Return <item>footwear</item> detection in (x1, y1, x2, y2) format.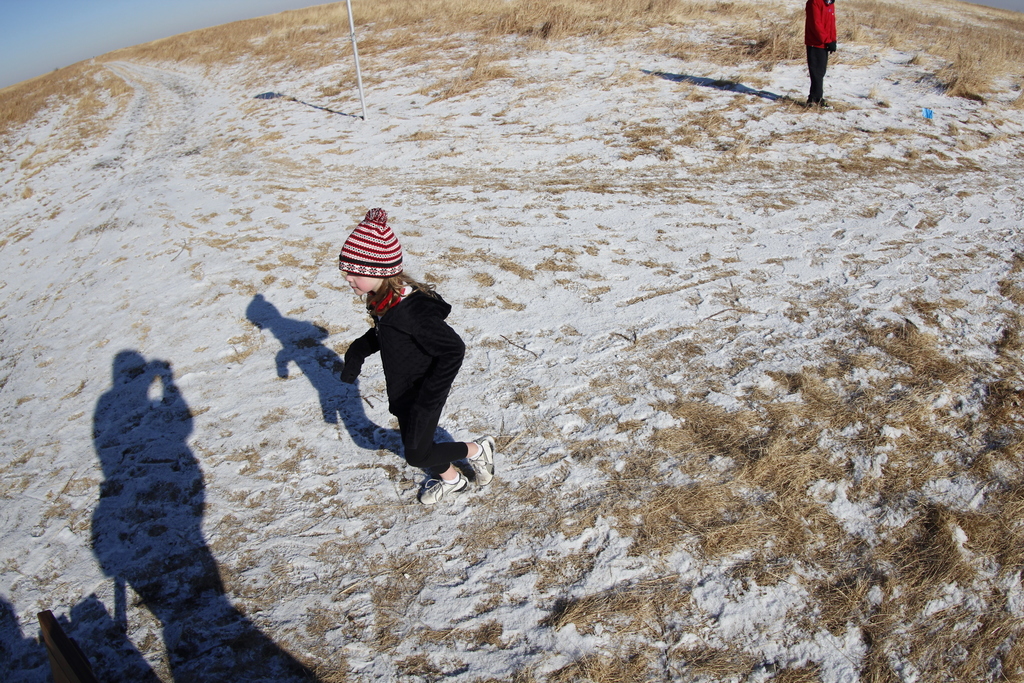
(419, 475, 468, 513).
